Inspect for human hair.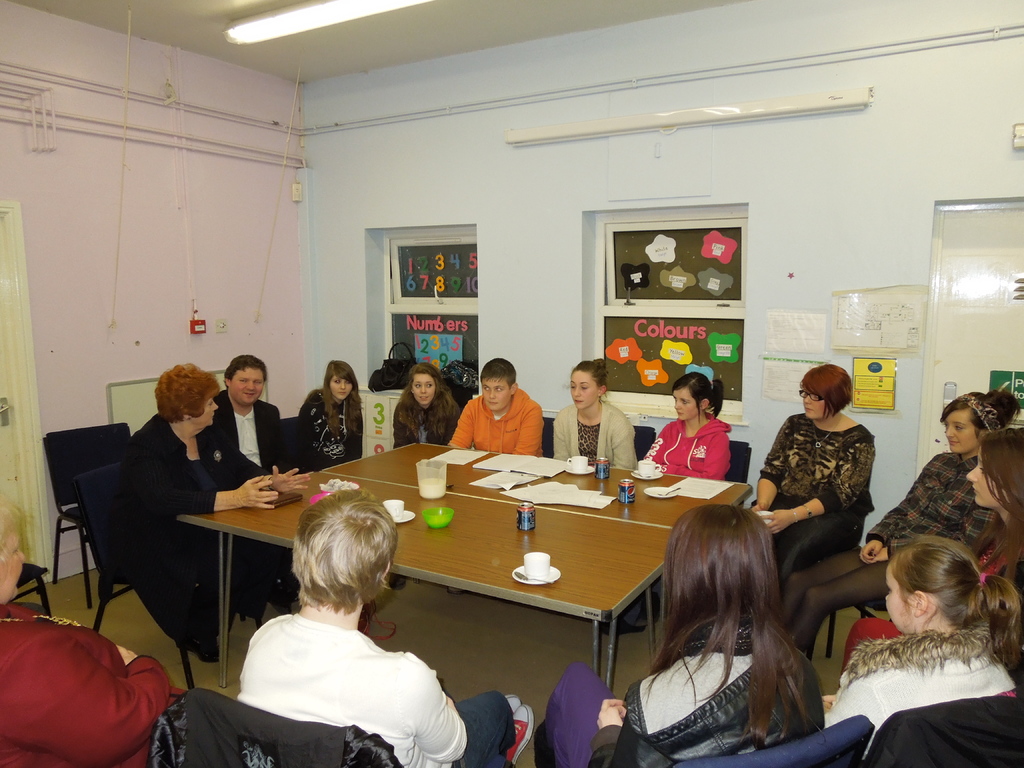
Inspection: crop(480, 356, 518, 392).
